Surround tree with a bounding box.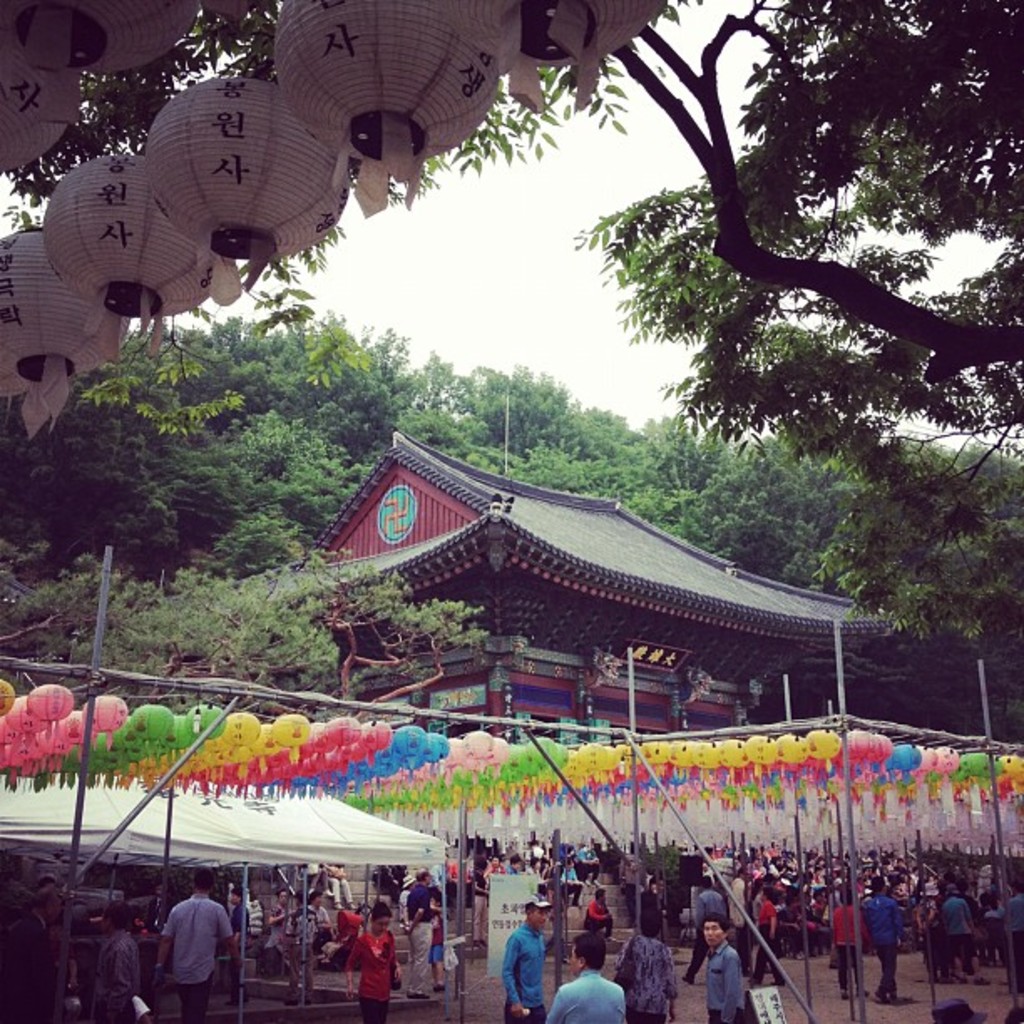
<box>402,350,502,480</box>.
